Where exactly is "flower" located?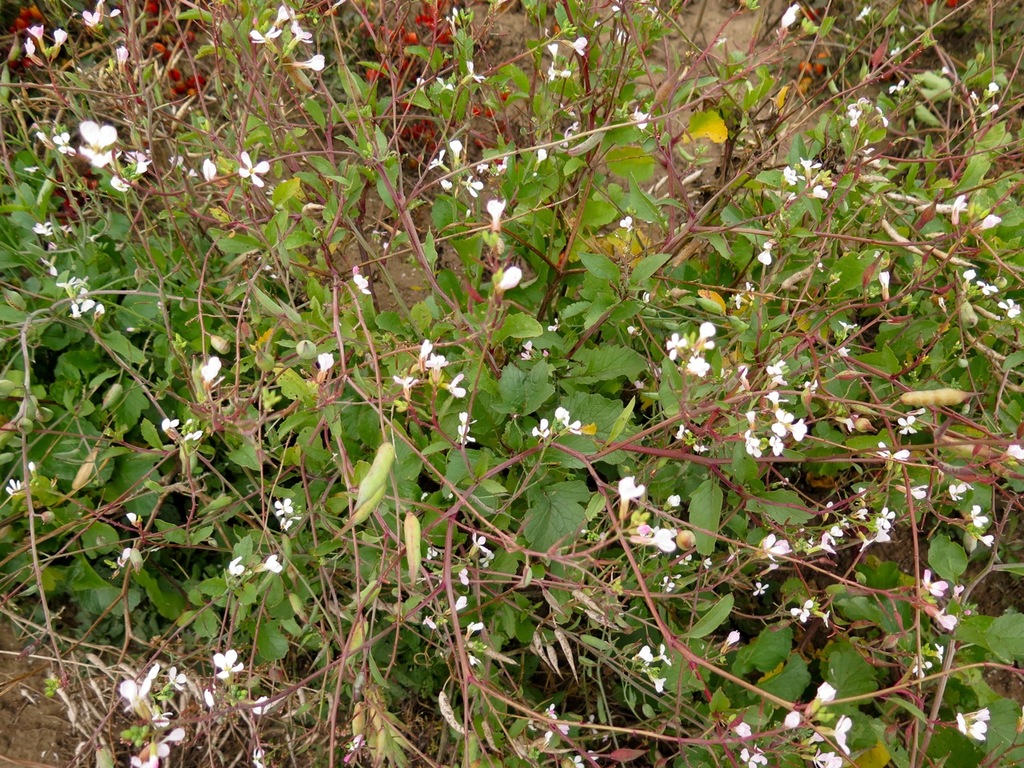
Its bounding box is BBox(731, 722, 754, 738).
